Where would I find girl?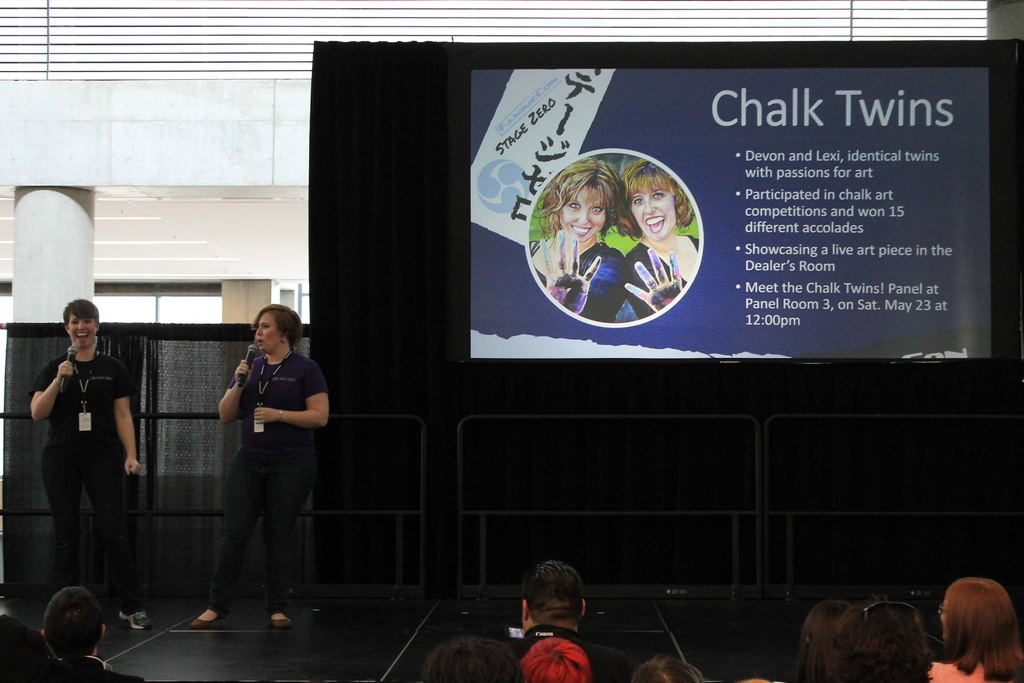
At bbox=(198, 307, 328, 630).
